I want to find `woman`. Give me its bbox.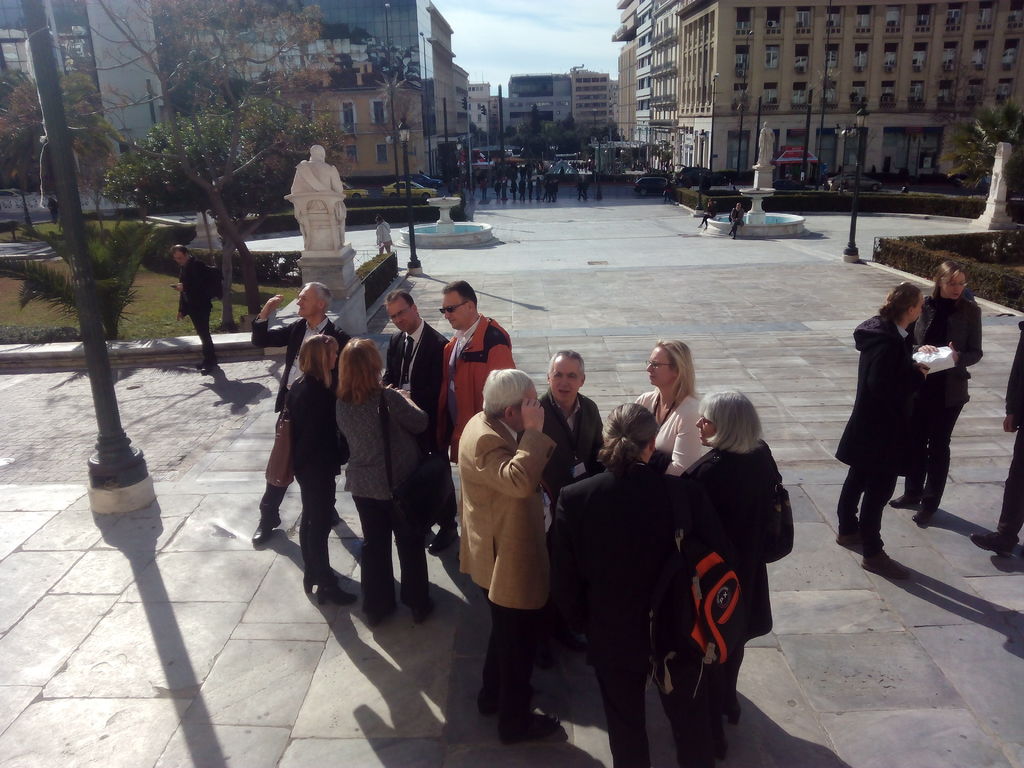
detection(673, 387, 785, 726).
